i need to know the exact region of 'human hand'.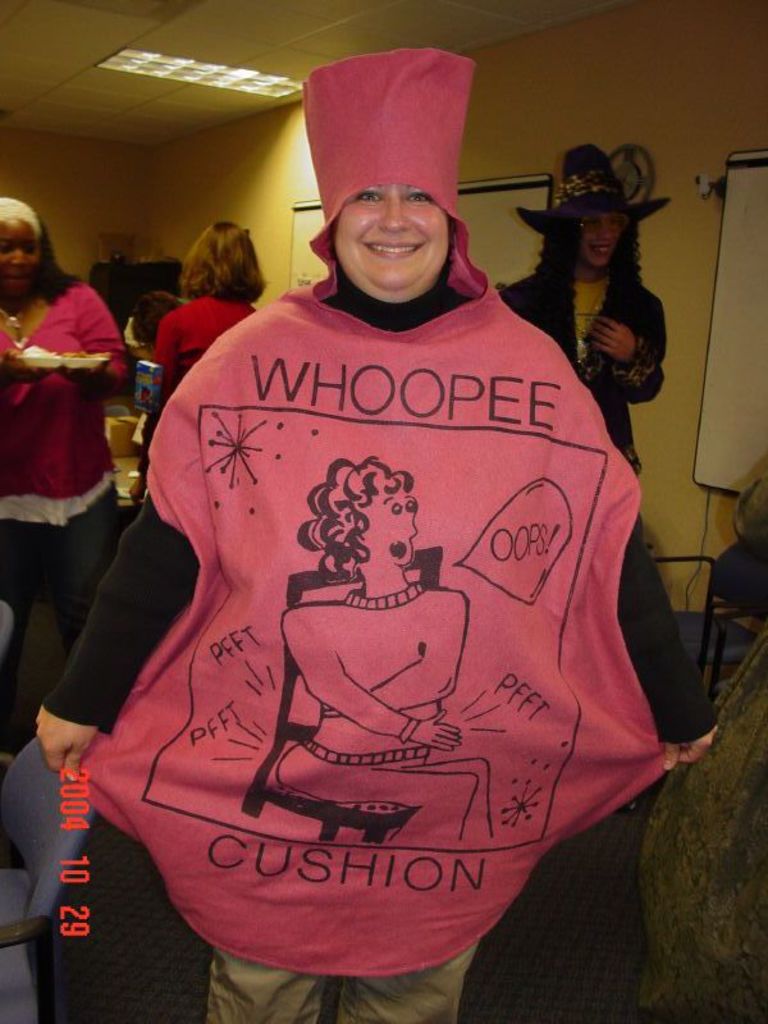
Region: bbox=[664, 723, 719, 777].
